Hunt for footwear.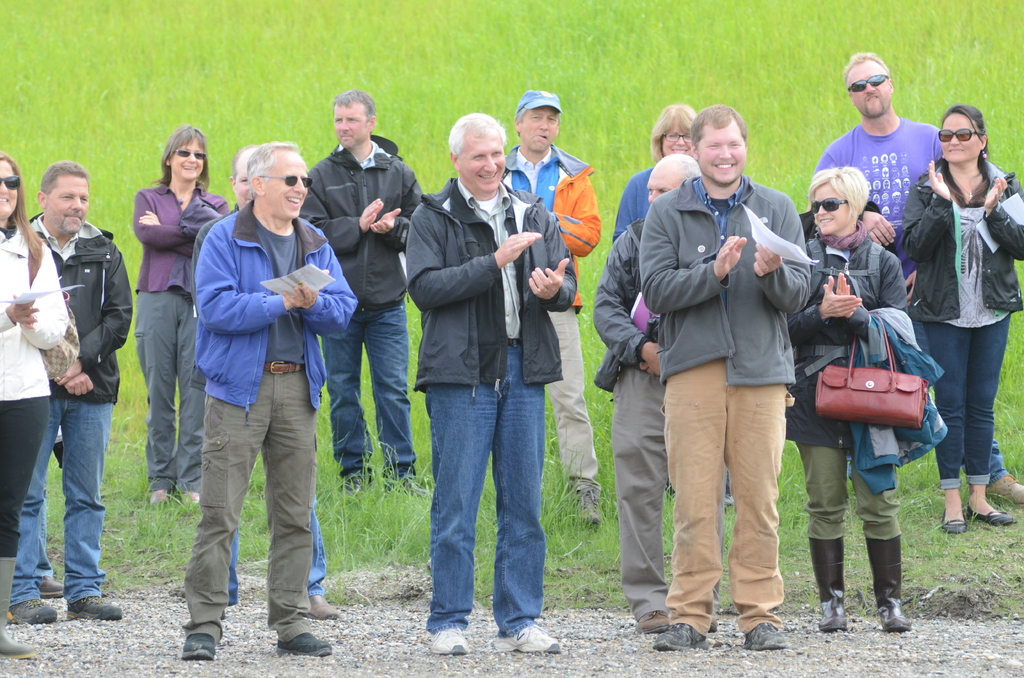
Hunted down at 152,489,174,504.
